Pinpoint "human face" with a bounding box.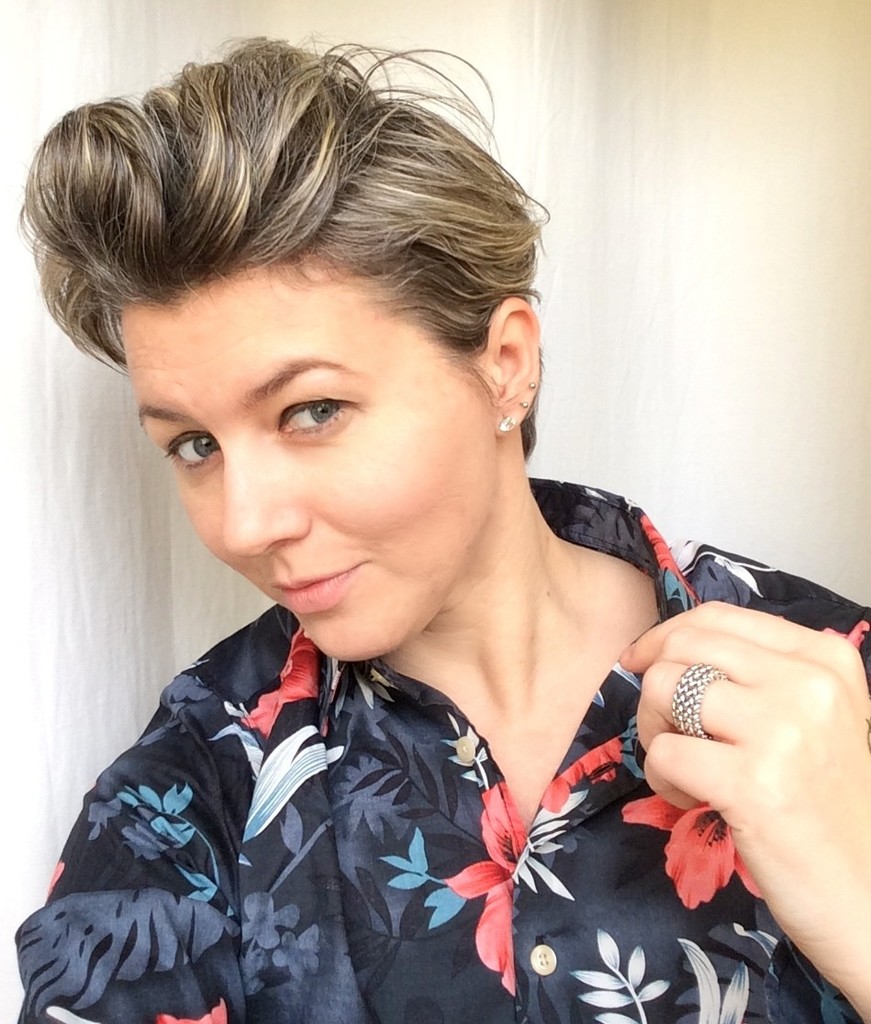
{"x1": 124, "y1": 263, "x2": 495, "y2": 660}.
